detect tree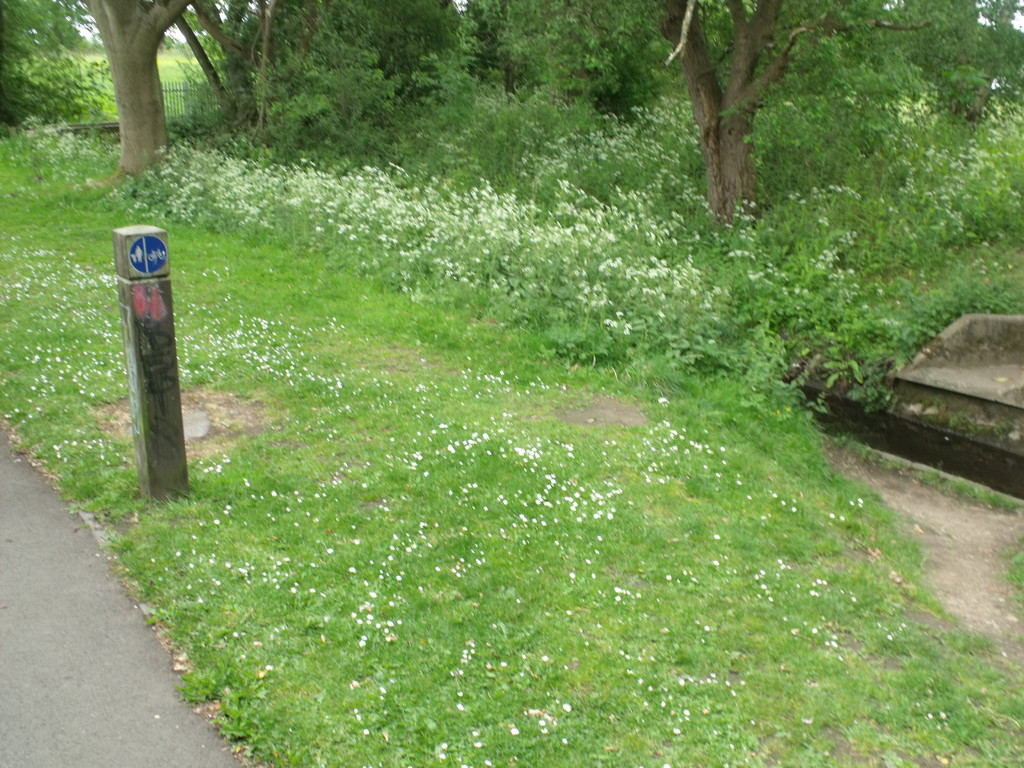
<box>654,0,932,228</box>
